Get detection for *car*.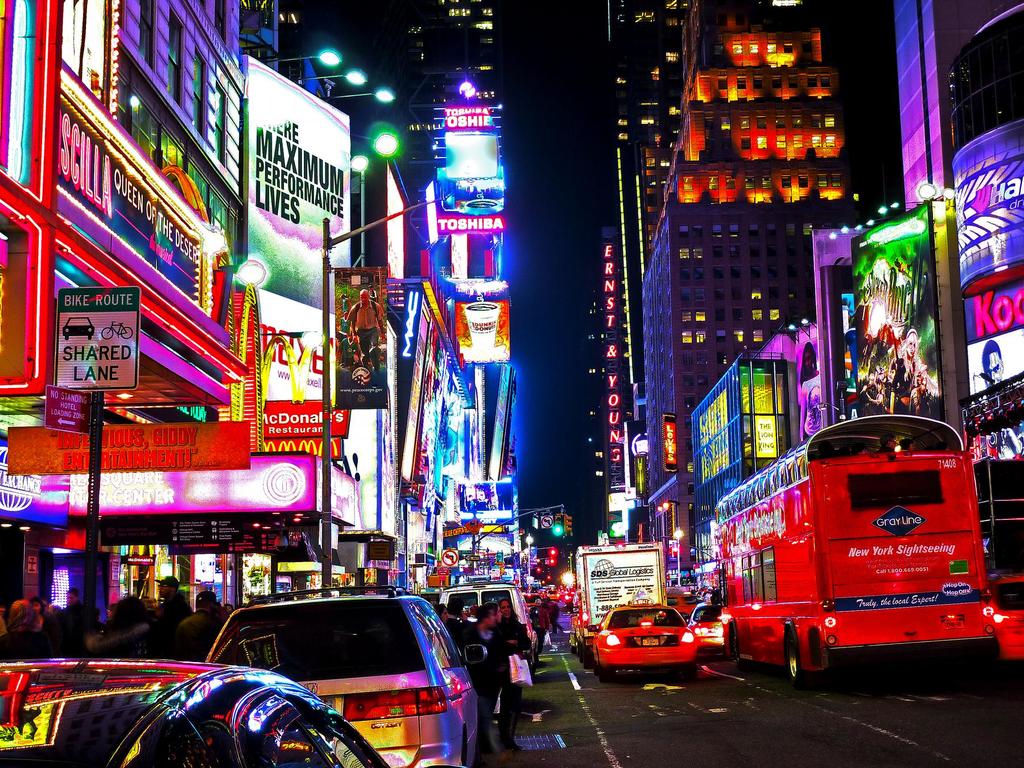
Detection: {"x1": 664, "y1": 595, "x2": 701, "y2": 614}.
